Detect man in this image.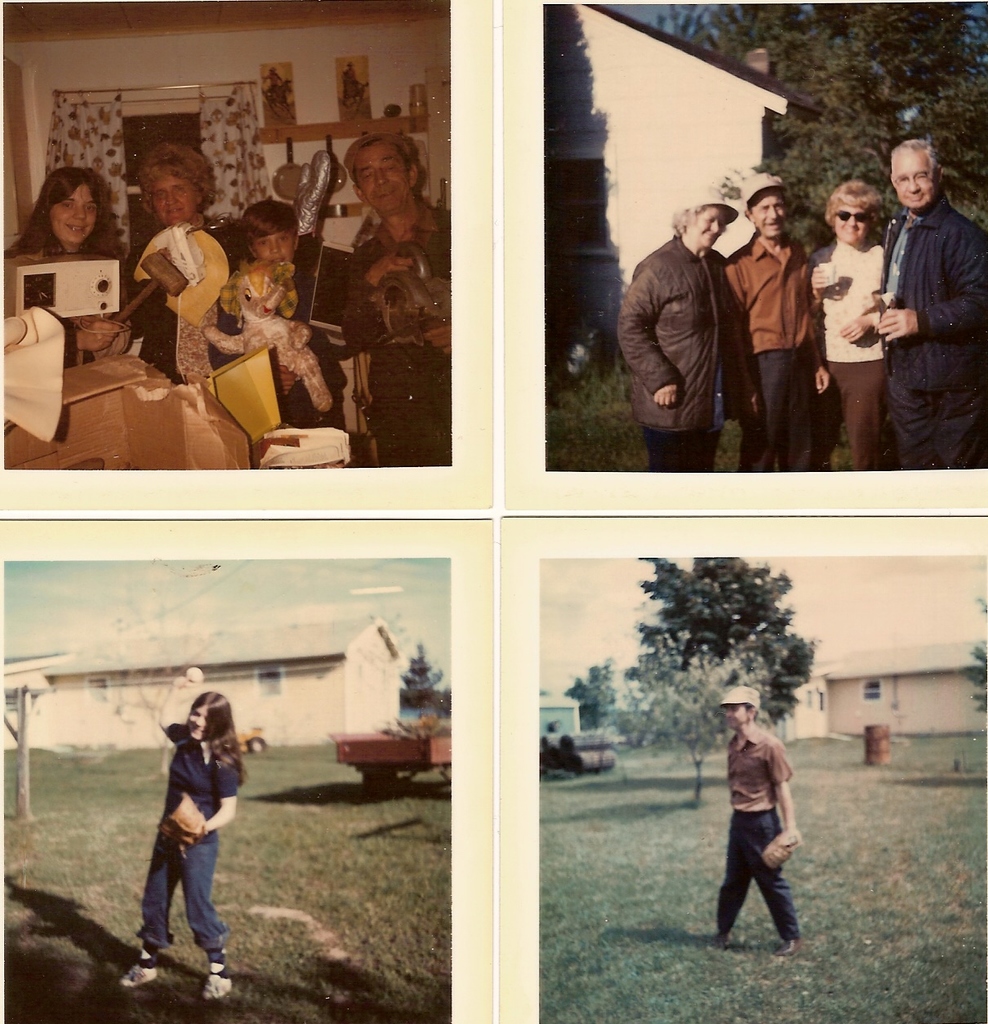
Detection: box=[345, 131, 458, 342].
